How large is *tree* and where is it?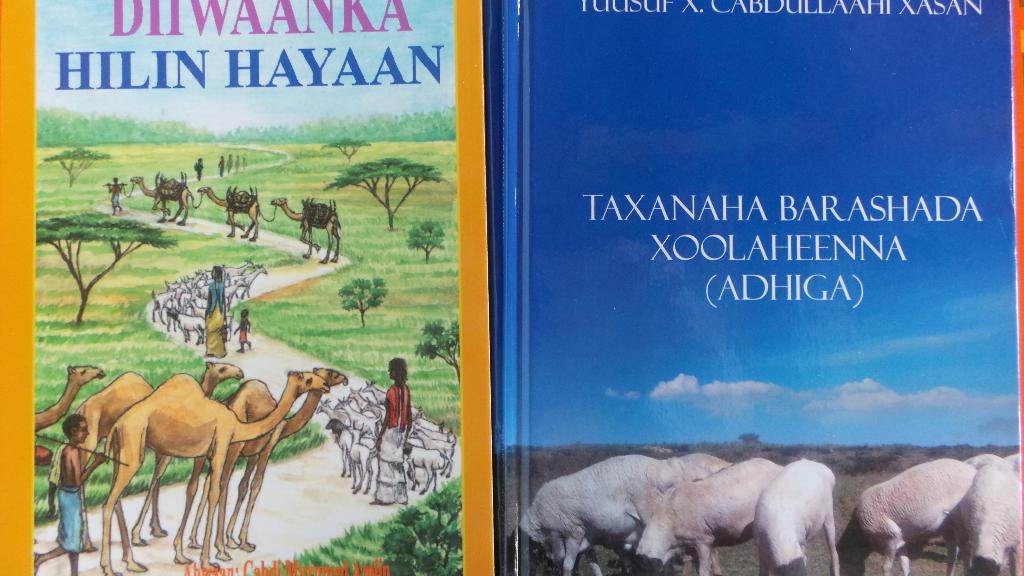
Bounding box: rect(31, 204, 180, 324).
